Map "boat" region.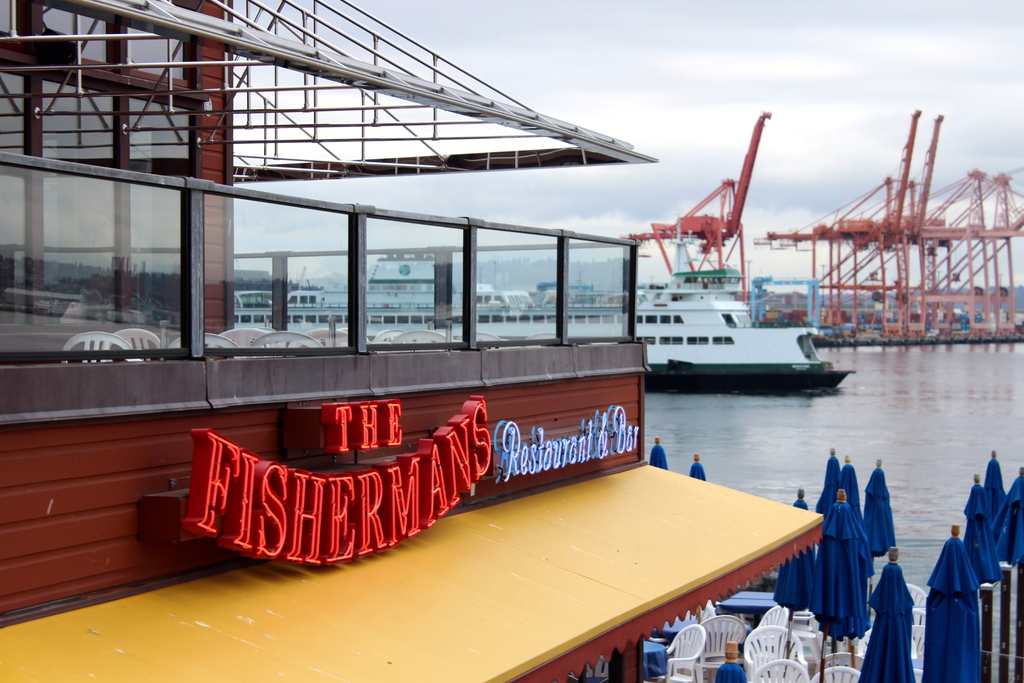
Mapped to BBox(611, 251, 855, 395).
